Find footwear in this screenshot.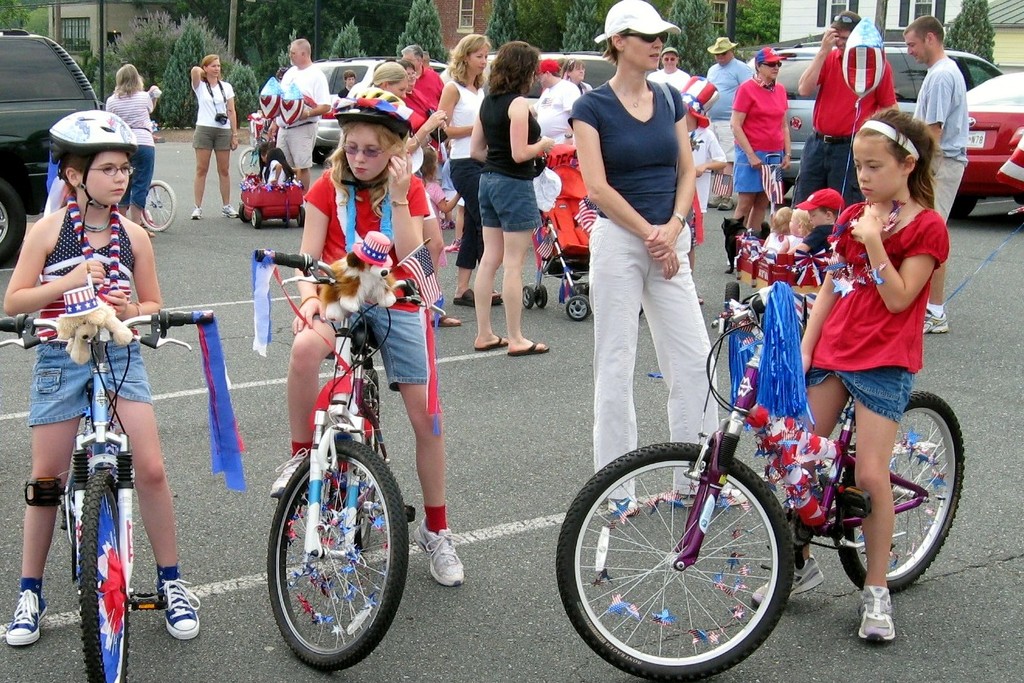
The bounding box for footwear is crop(453, 285, 480, 312).
